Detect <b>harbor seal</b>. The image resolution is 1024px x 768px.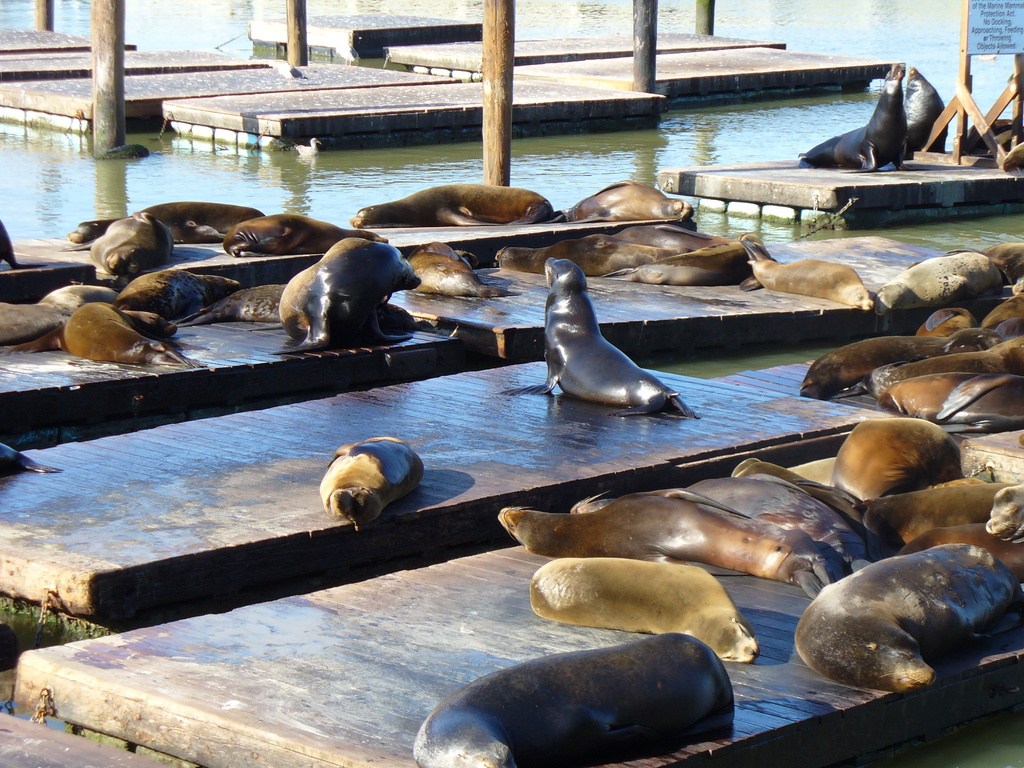
box=[316, 435, 427, 526].
